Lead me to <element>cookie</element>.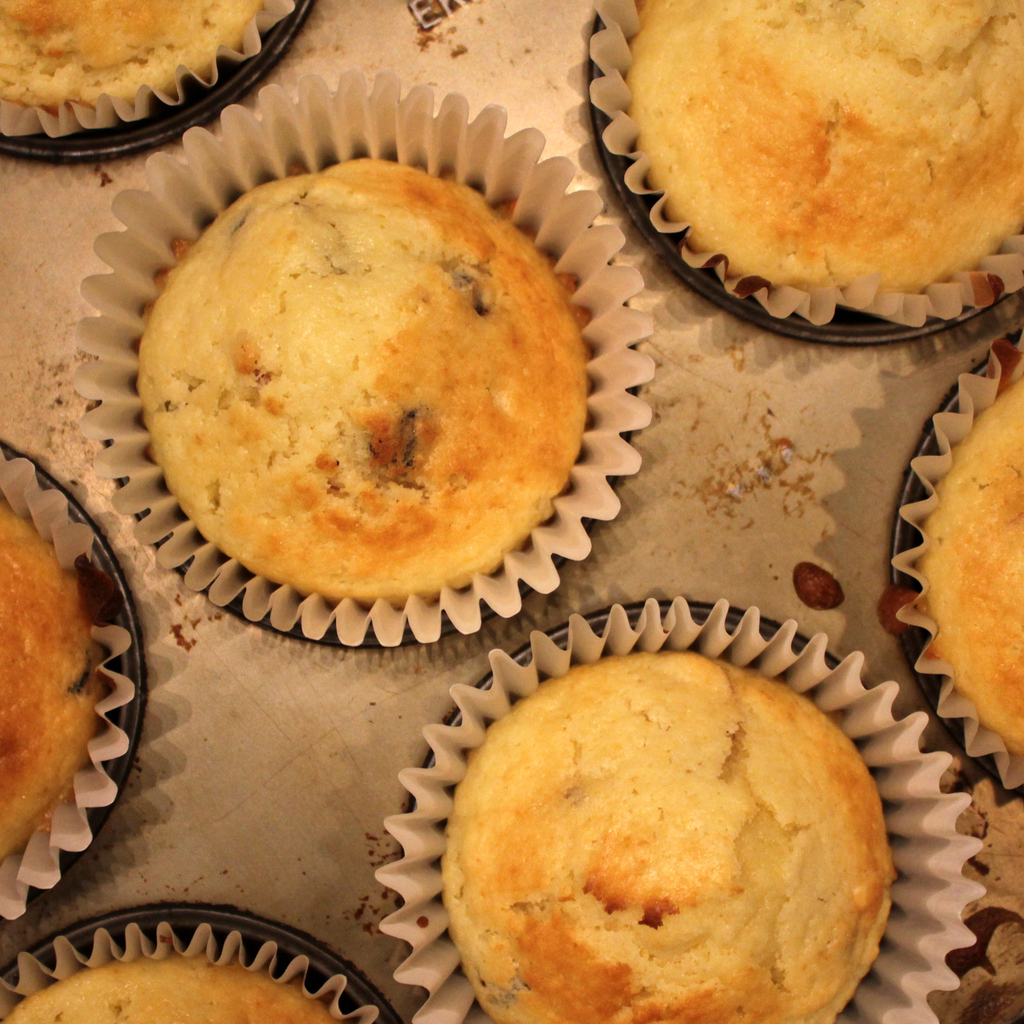
Lead to box=[438, 652, 896, 1023].
